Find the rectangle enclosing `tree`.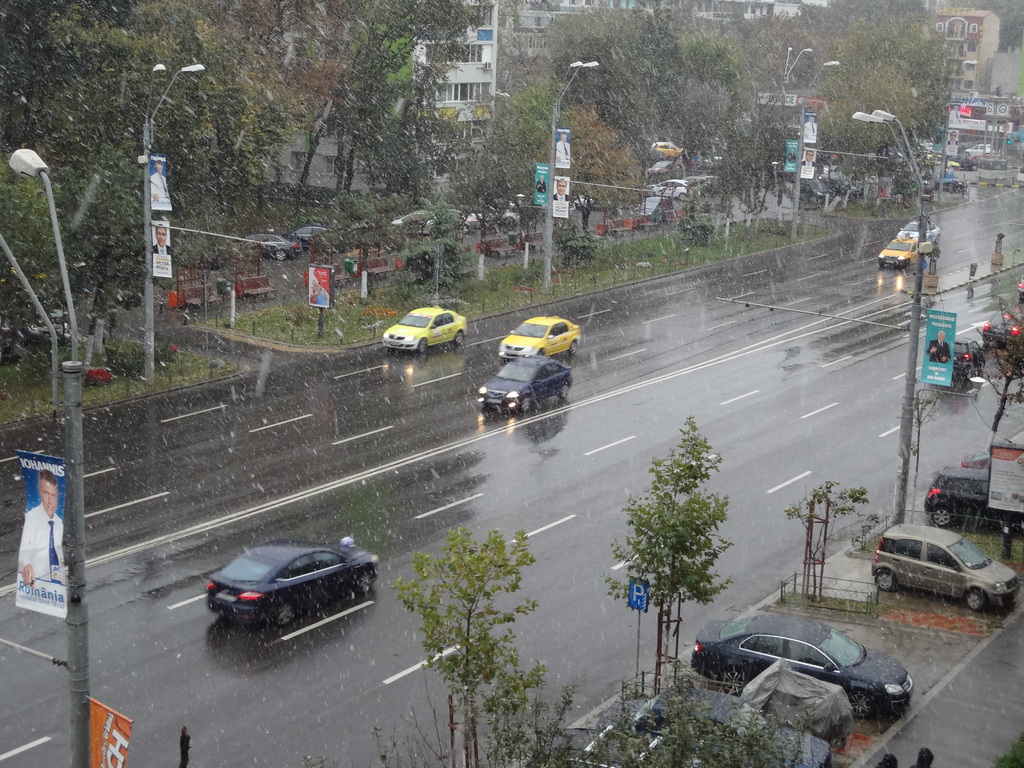
bbox=[324, 184, 406, 314].
